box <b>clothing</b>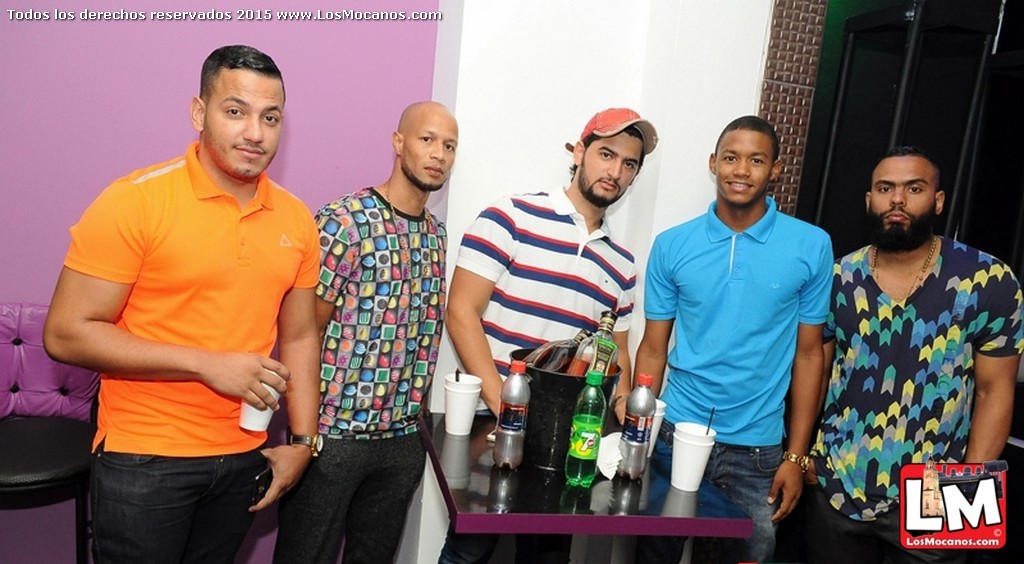
pyautogui.locateOnScreen(457, 181, 639, 416)
